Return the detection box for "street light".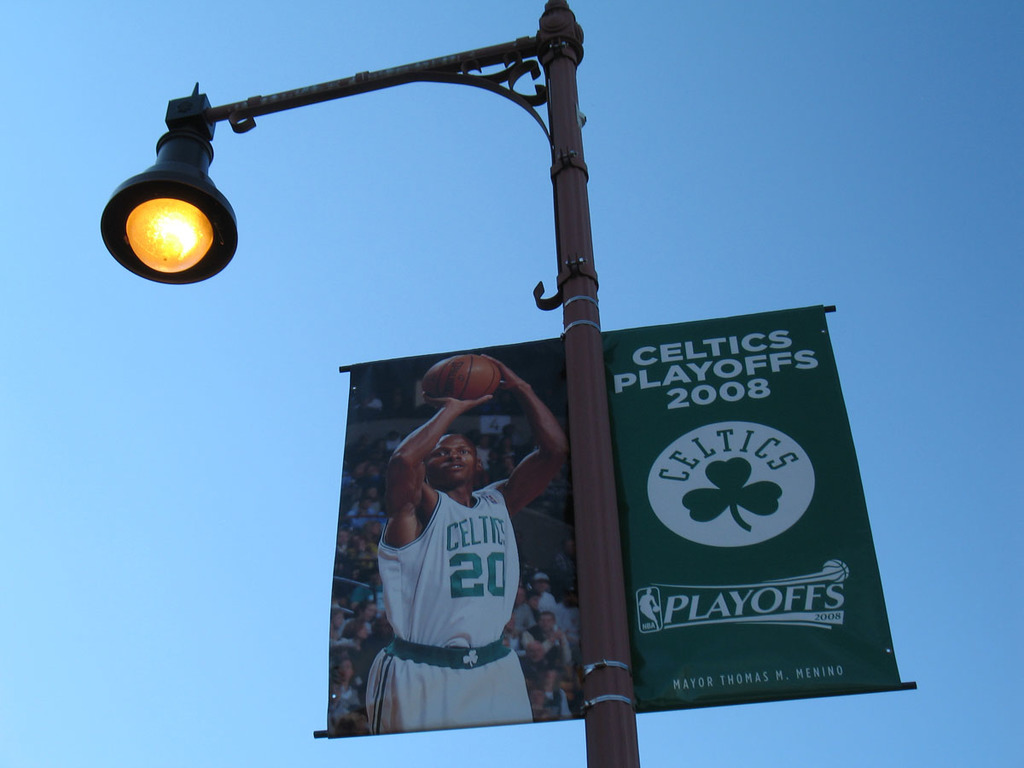
<region>135, 26, 618, 519</region>.
